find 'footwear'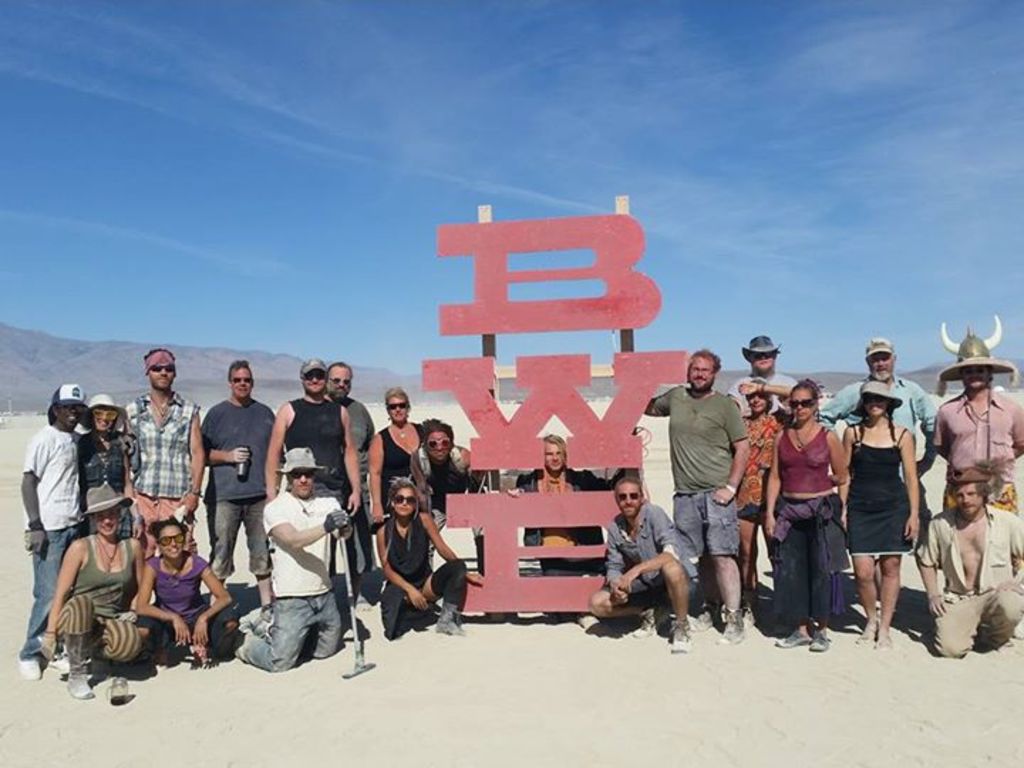
16 658 41 681
